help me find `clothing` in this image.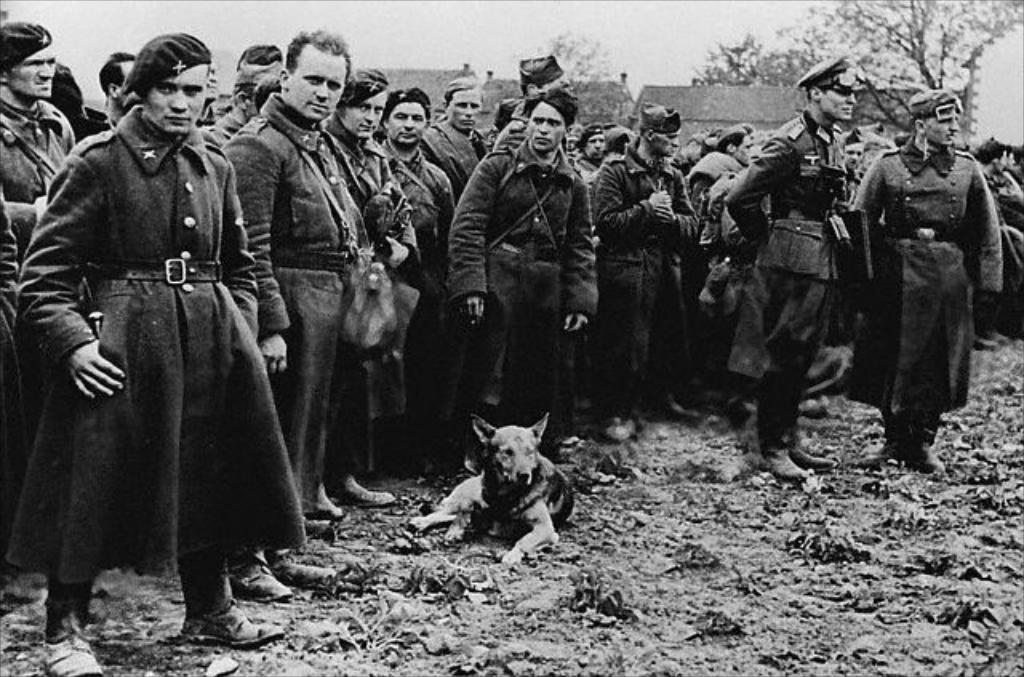
Found it: box(210, 102, 246, 150).
